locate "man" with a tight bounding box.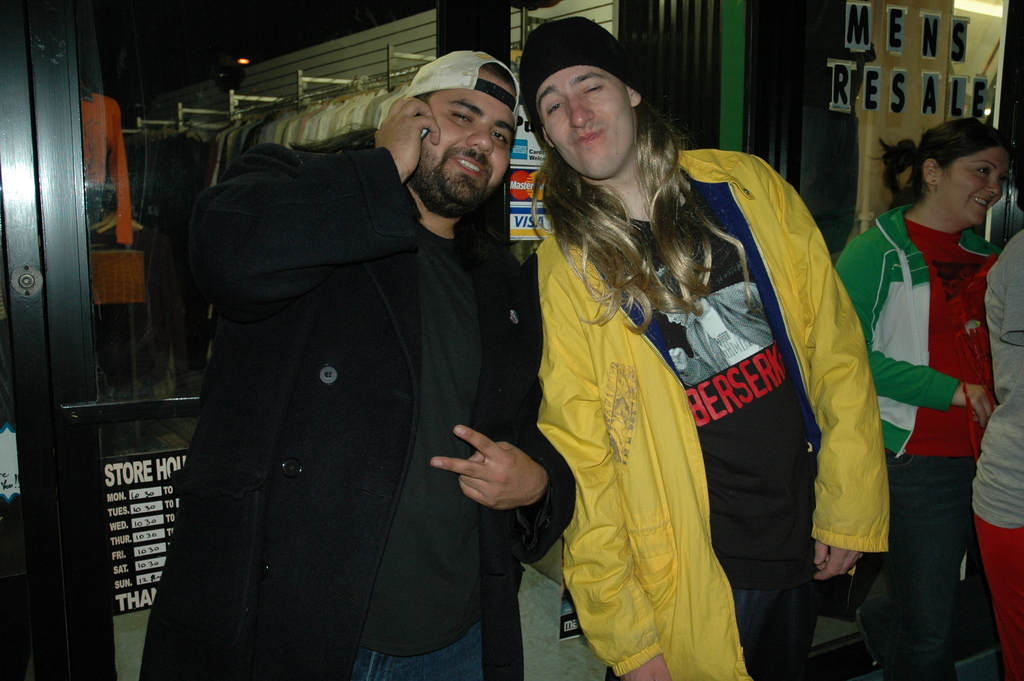
520 15 891 680.
